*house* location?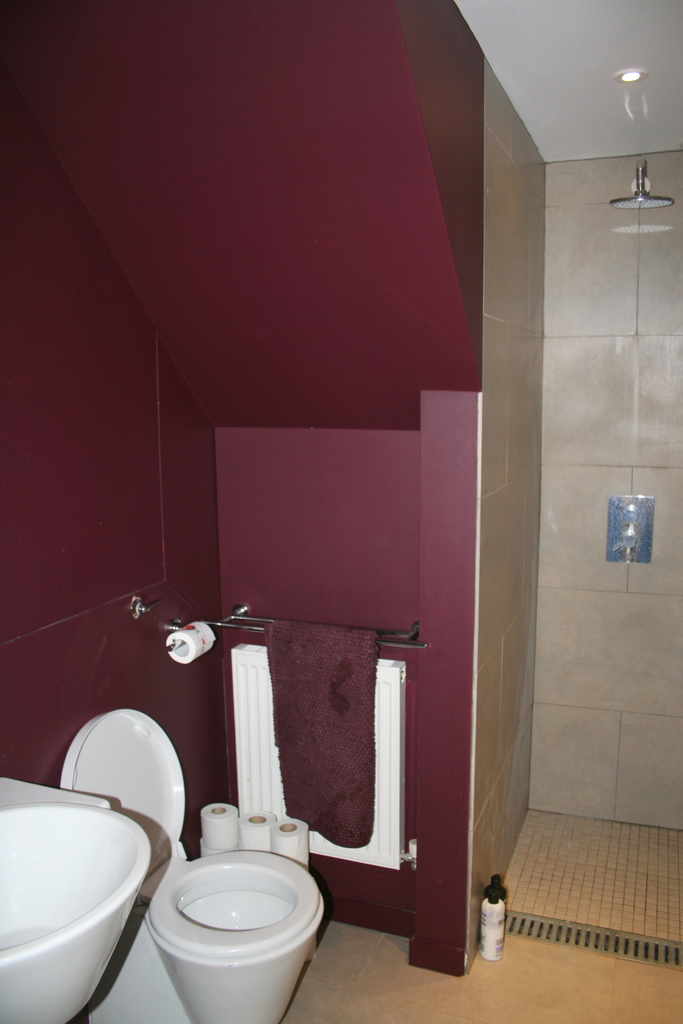
(0, 0, 682, 1023)
